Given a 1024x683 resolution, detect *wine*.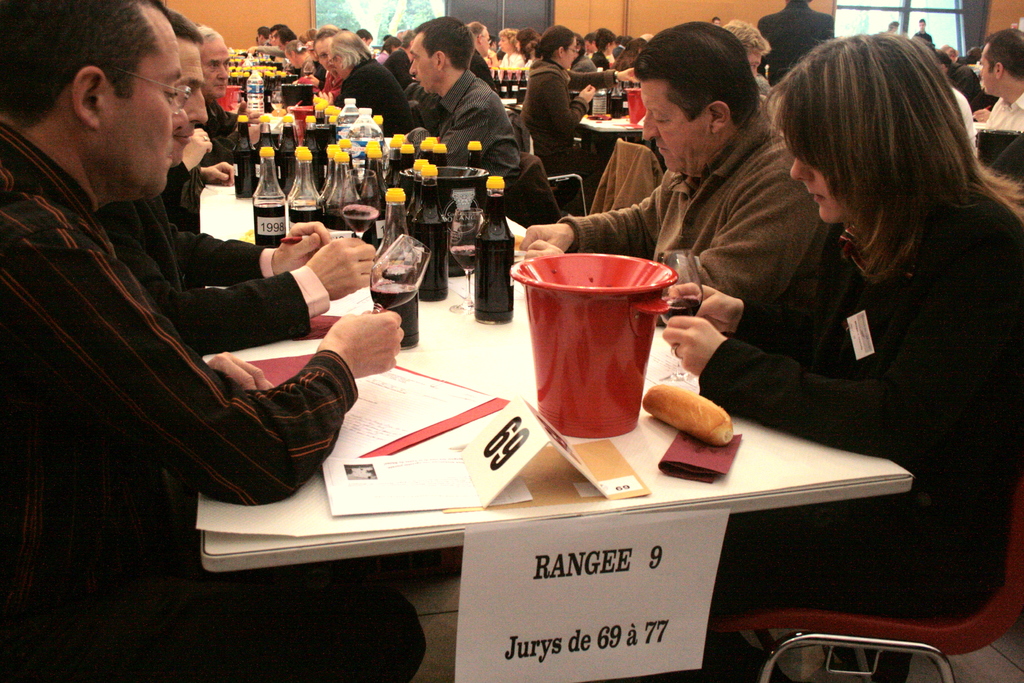
region(659, 297, 706, 324).
